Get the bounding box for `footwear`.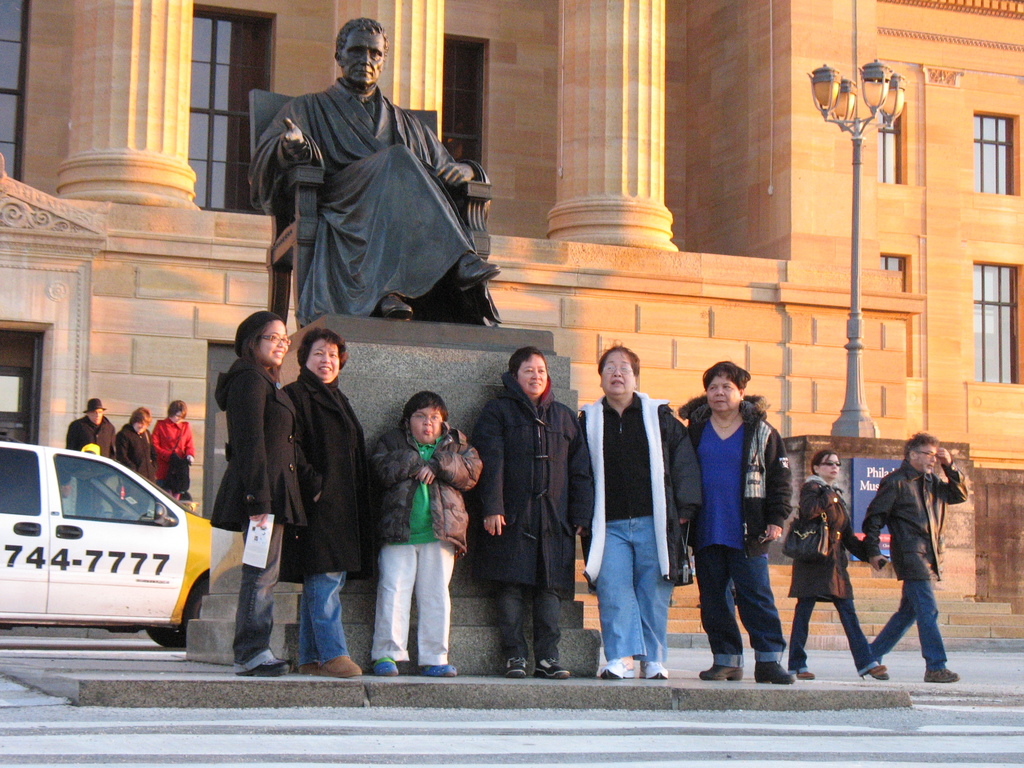
(x1=698, y1=665, x2=742, y2=684).
